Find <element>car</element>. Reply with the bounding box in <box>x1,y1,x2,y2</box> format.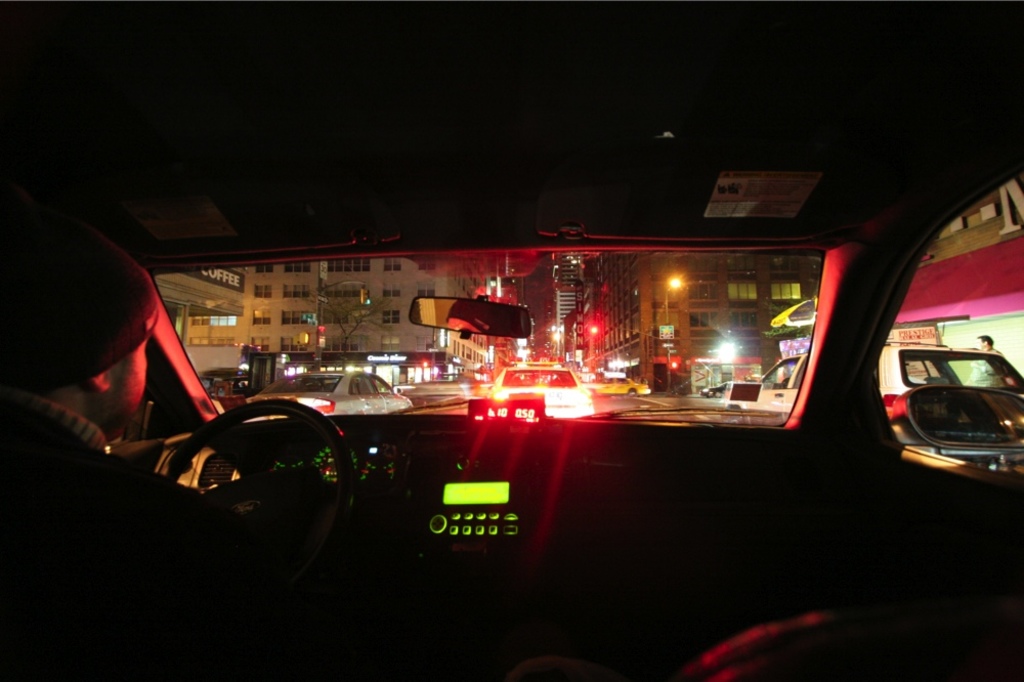
<box>488,368,596,416</box>.
